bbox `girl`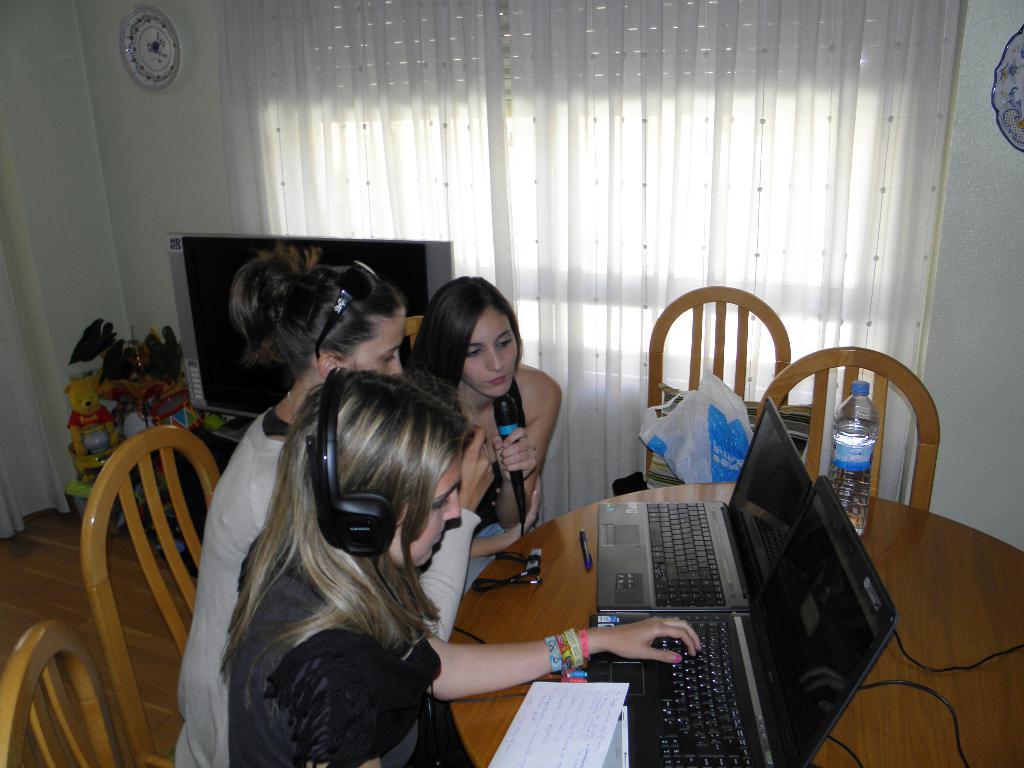
select_region(215, 375, 701, 767)
